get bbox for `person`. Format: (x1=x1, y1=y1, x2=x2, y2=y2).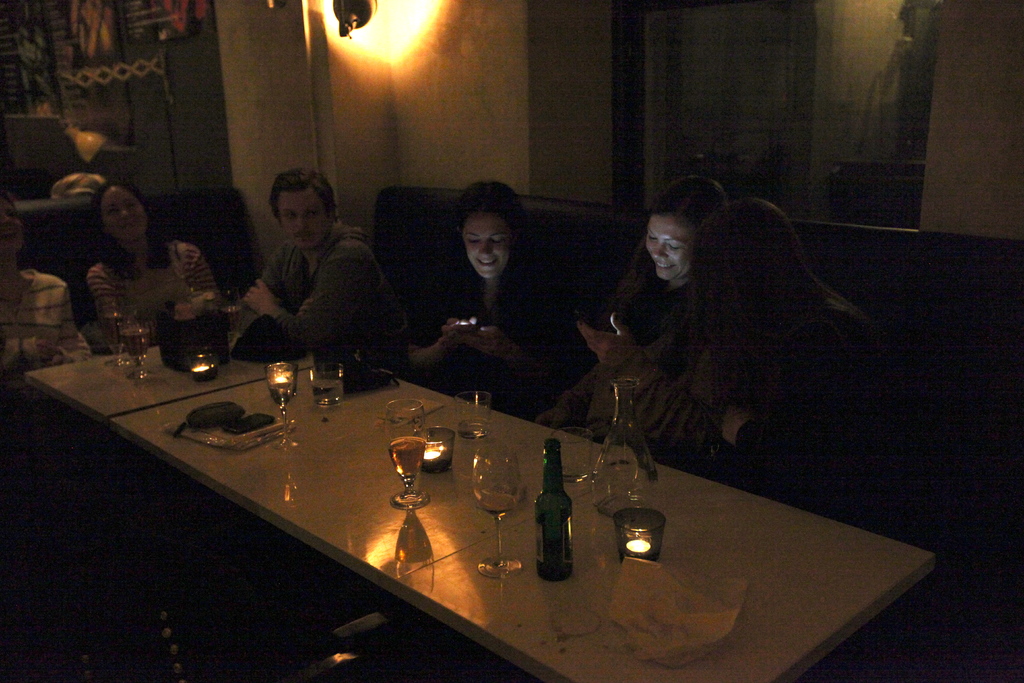
(x1=584, y1=220, x2=916, y2=525).
